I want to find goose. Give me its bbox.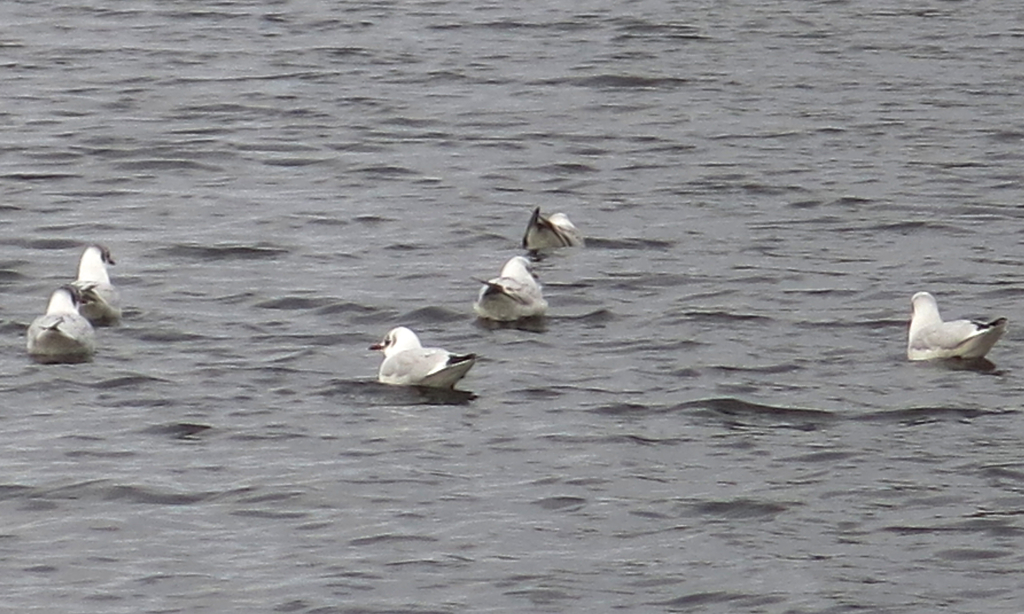
[x1=372, y1=327, x2=477, y2=391].
